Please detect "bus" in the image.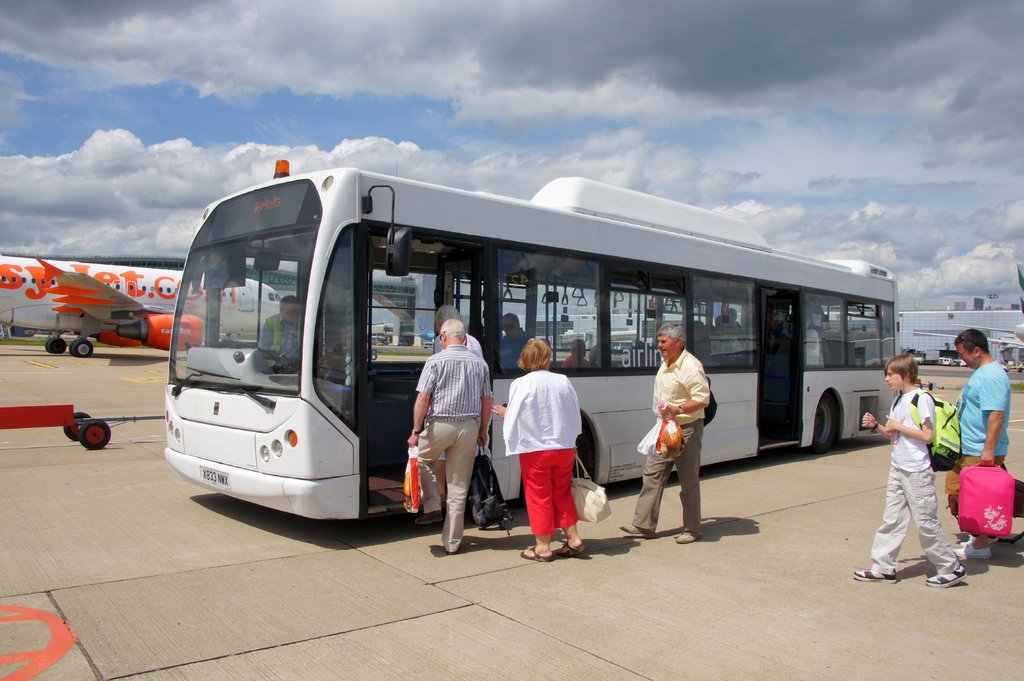
{"x1": 161, "y1": 163, "x2": 908, "y2": 527}.
